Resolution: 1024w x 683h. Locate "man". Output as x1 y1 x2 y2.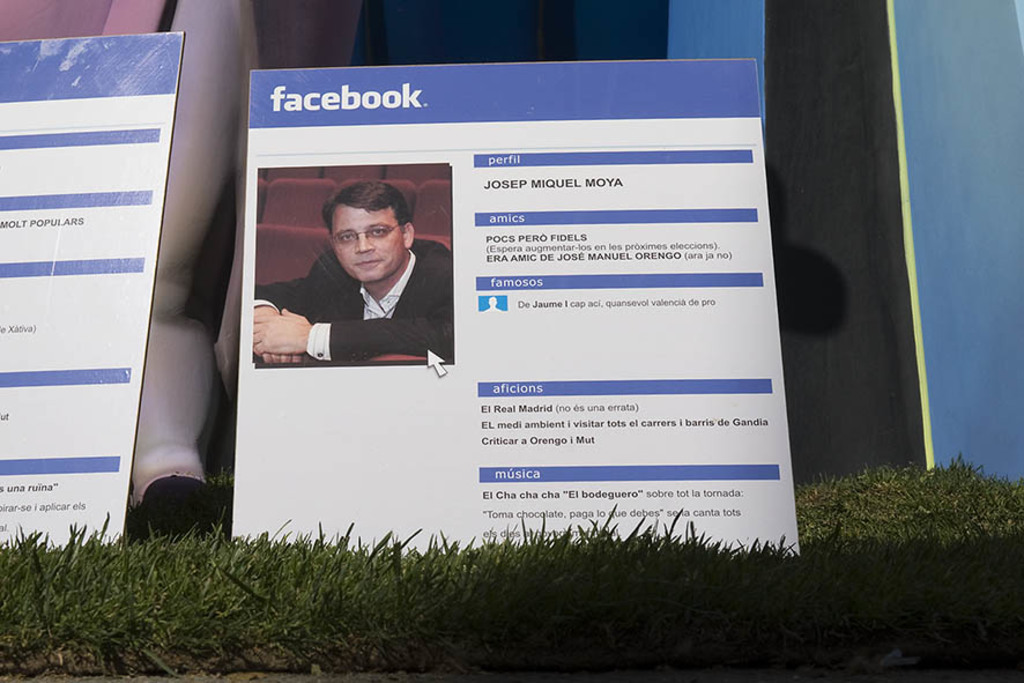
255 183 452 369.
